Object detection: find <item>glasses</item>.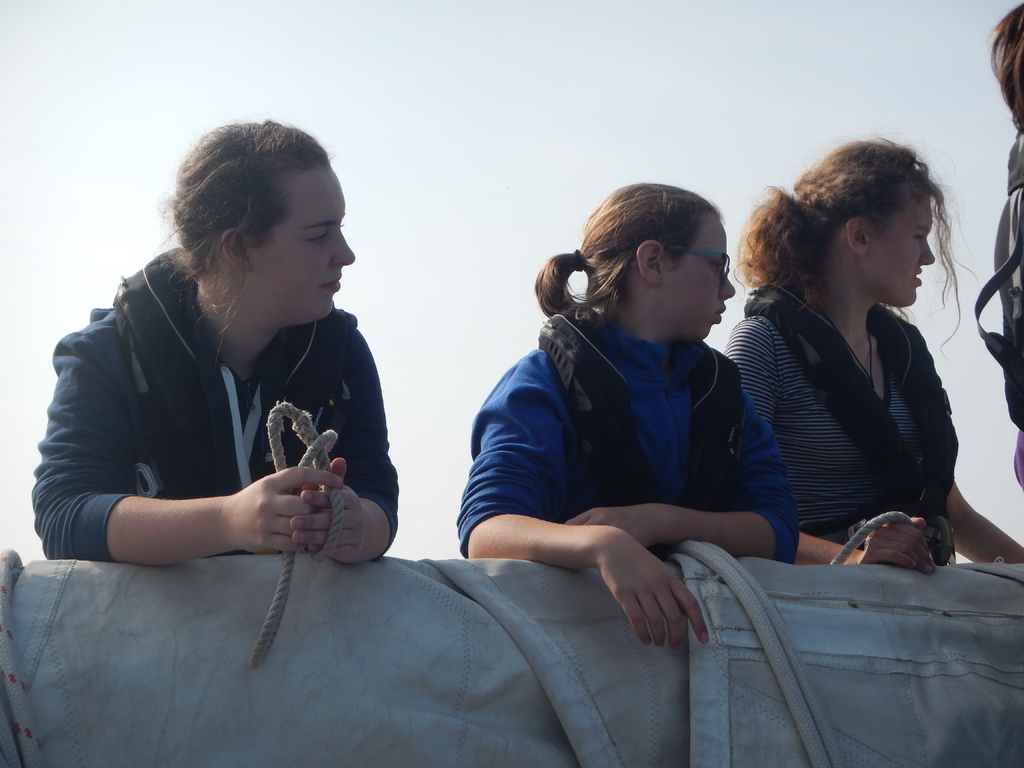
select_region(669, 250, 731, 282).
